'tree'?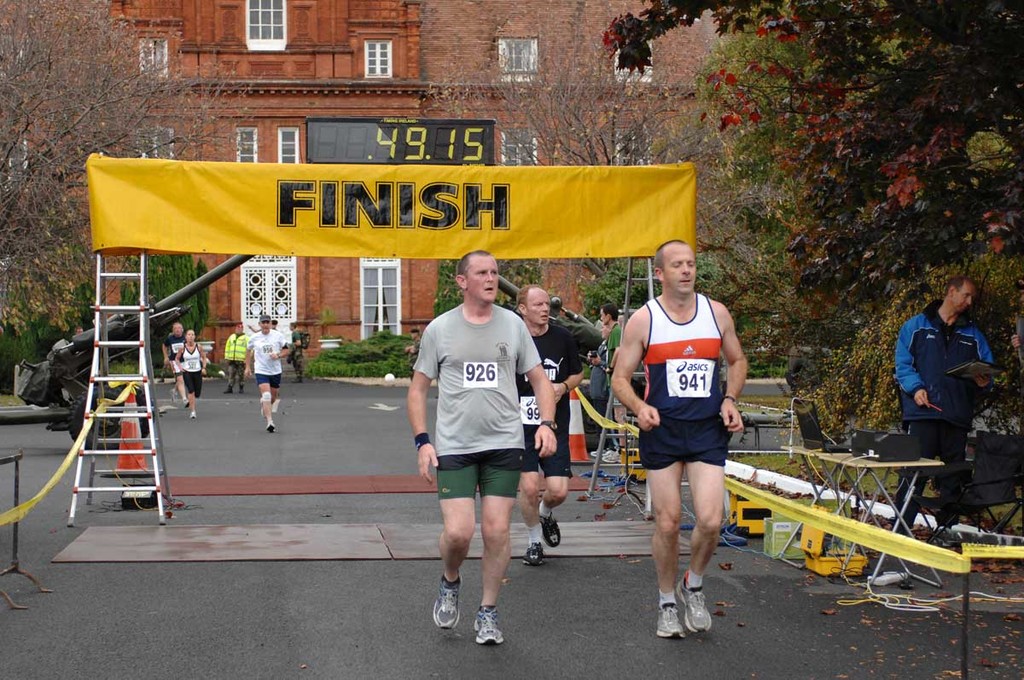
<bbox>410, 11, 830, 366</bbox>
